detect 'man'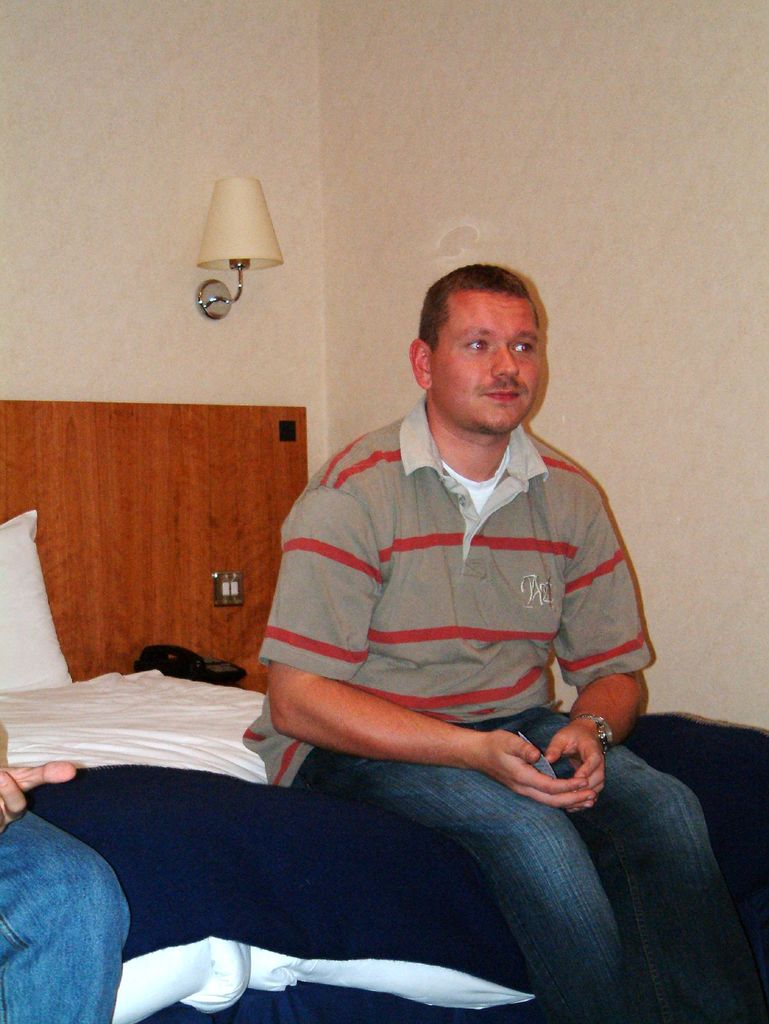
locate(269, 236, 665, 850)
